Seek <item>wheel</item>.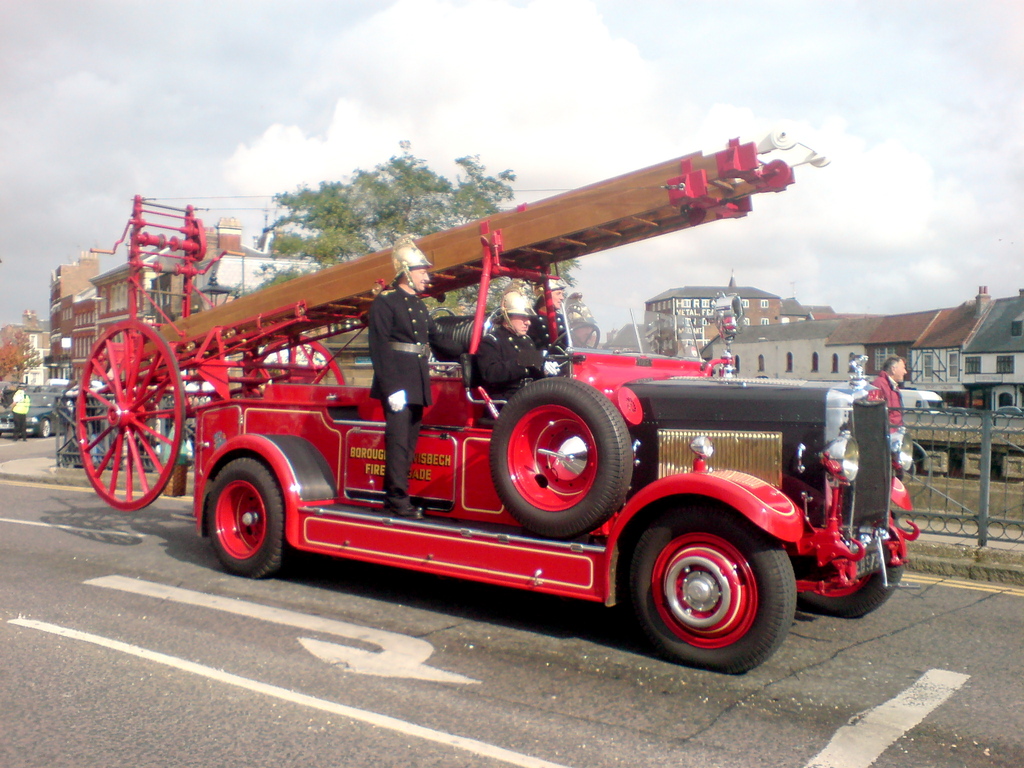
crop(40, 419, 51, 436).
